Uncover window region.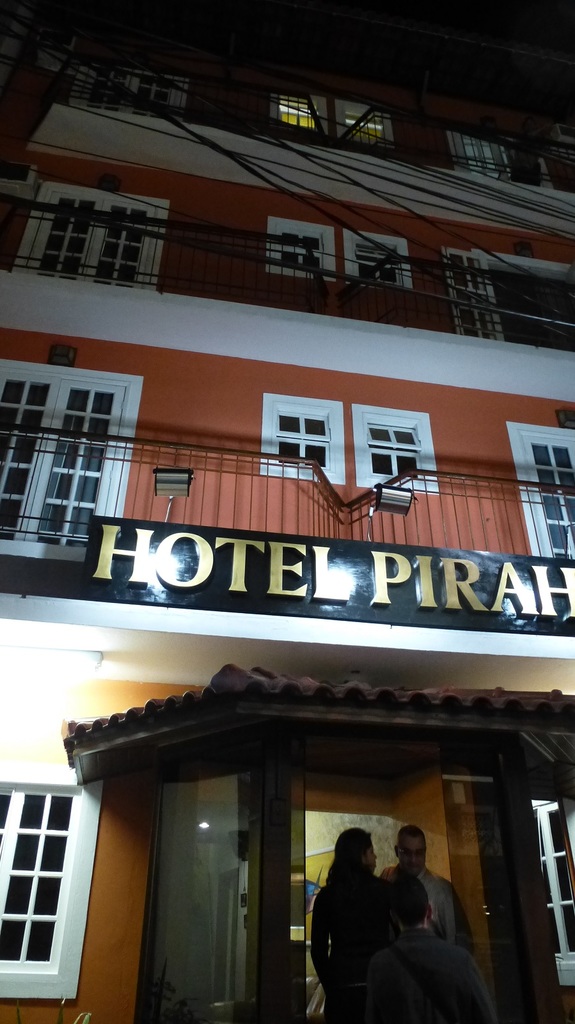
Uncovered: region(345, 400, 445, 495).
